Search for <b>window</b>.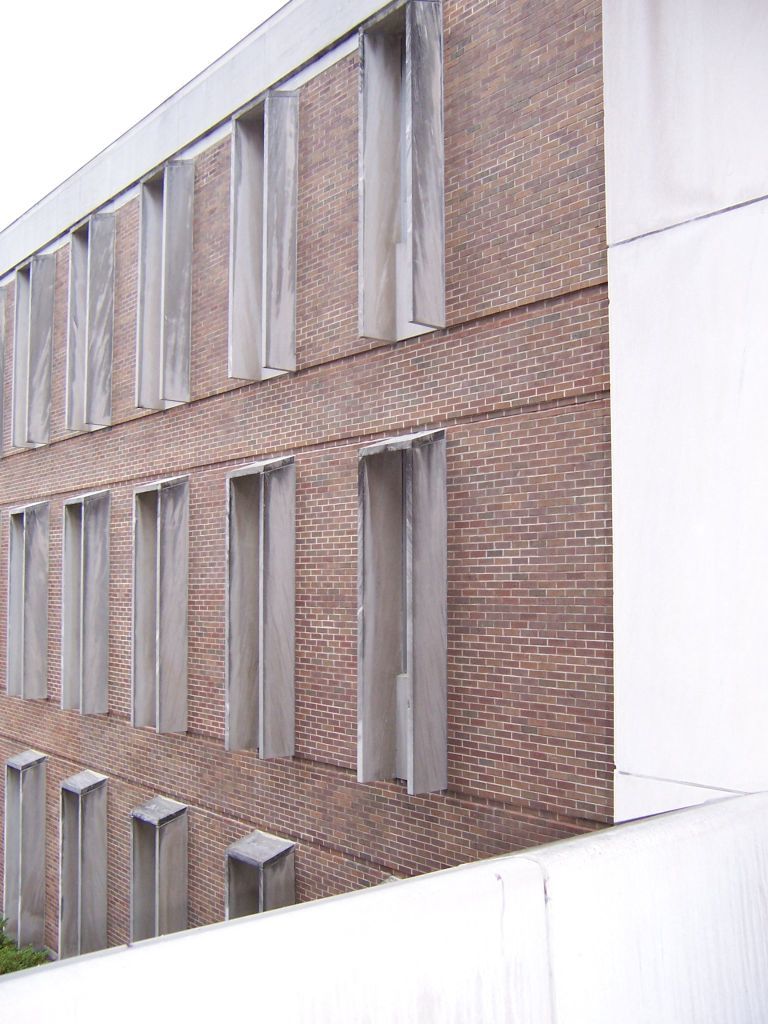
Found at [left=62, top=485, right=110, bottom=710].
